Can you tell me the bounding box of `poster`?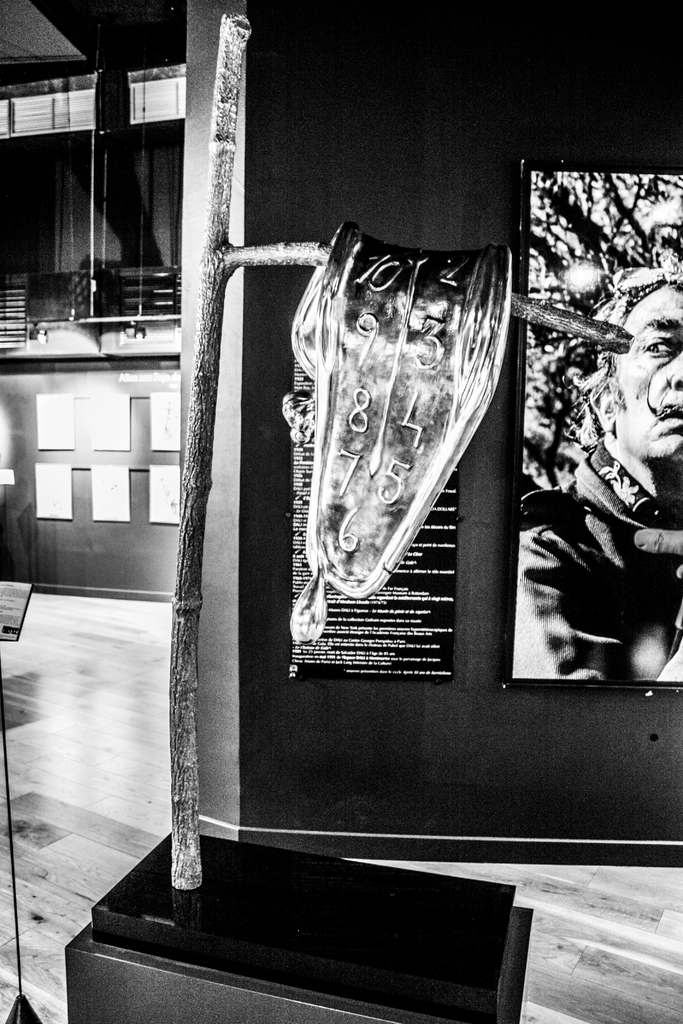
<bbox>516, 168, 682, 680</bbox>.
